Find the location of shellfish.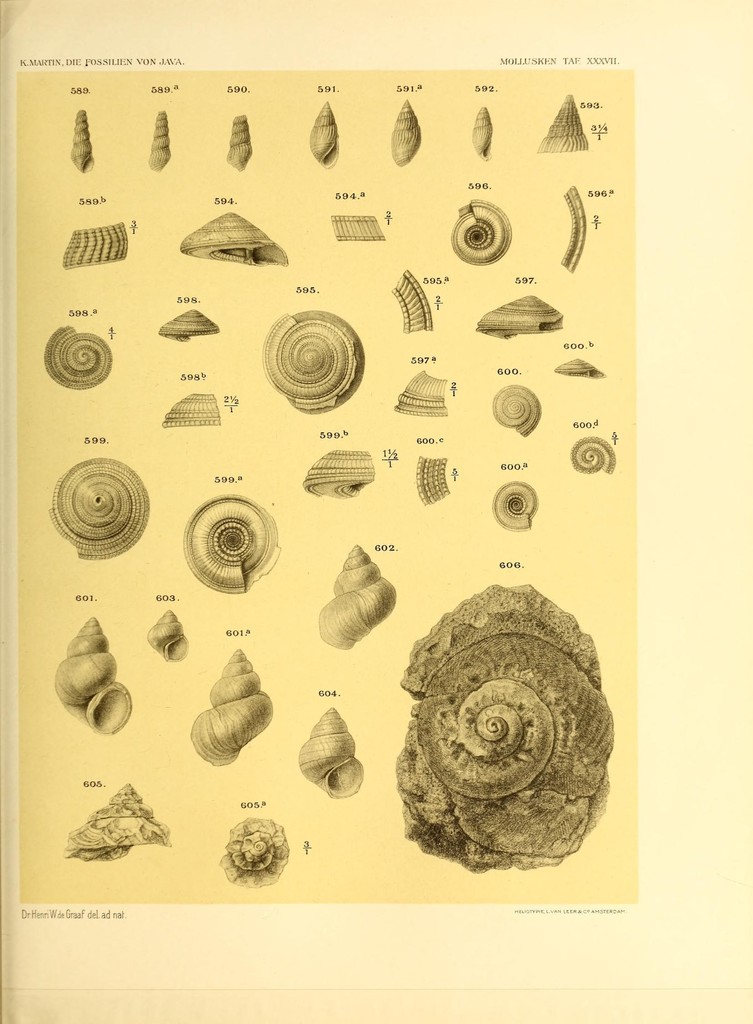
Location: [x1=44, y1=327, x2=111, y2=390].
